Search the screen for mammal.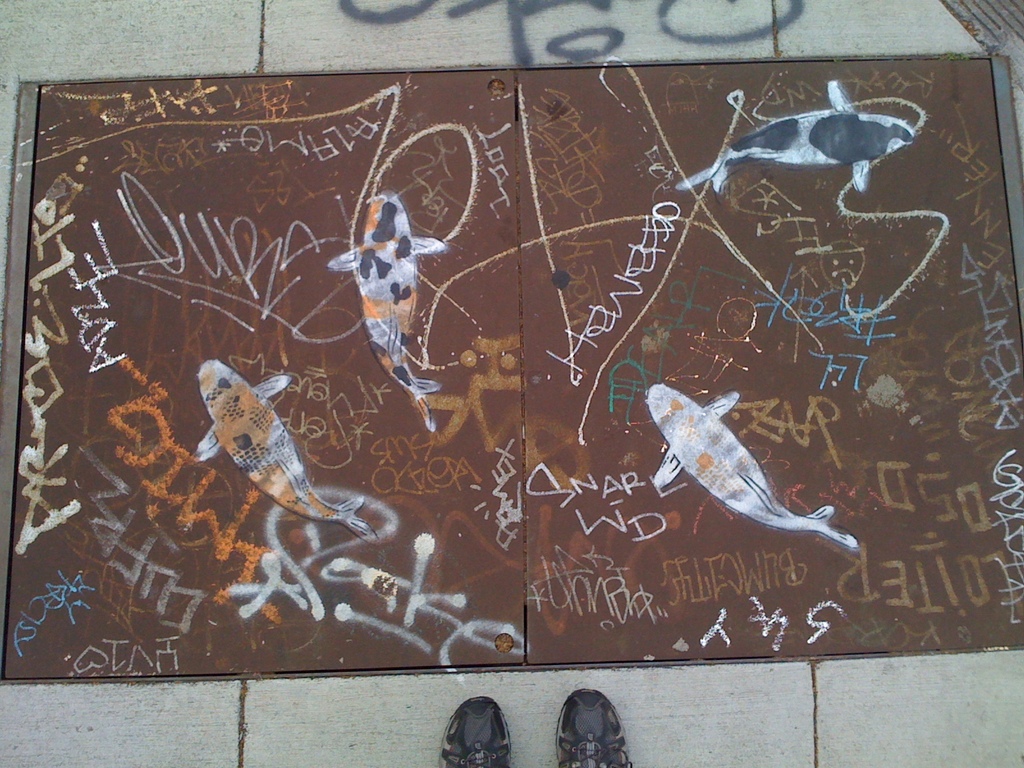
Found at <box>649,378,852,566</box>.
